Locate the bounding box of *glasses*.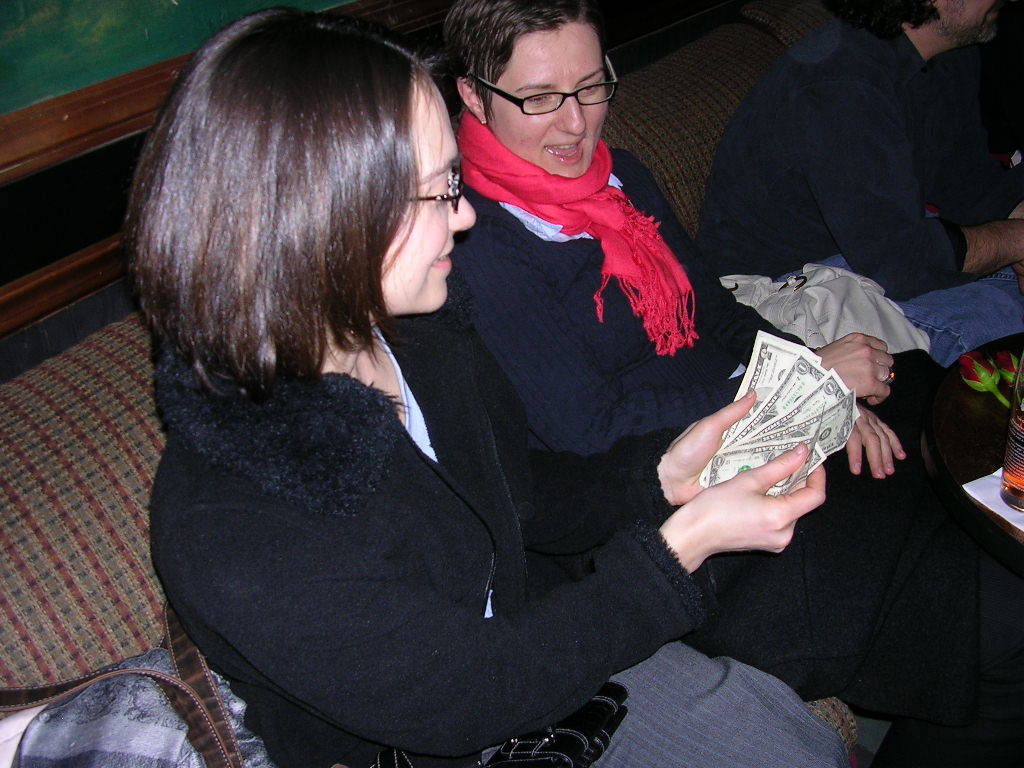
Bounding box: {"x1": 470, "y1": 59, "x2": 620, "y2": 109}.
